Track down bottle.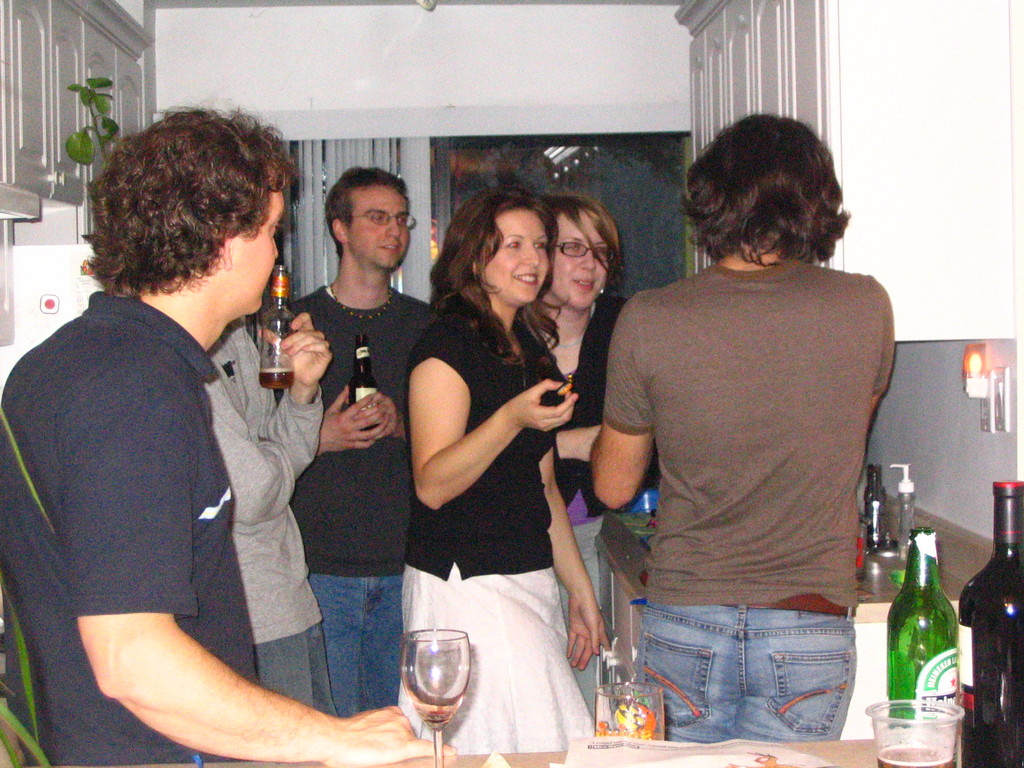
Tracked to {"x1": 346, "y1": 332, "x2": 383, "y2": 429}.
